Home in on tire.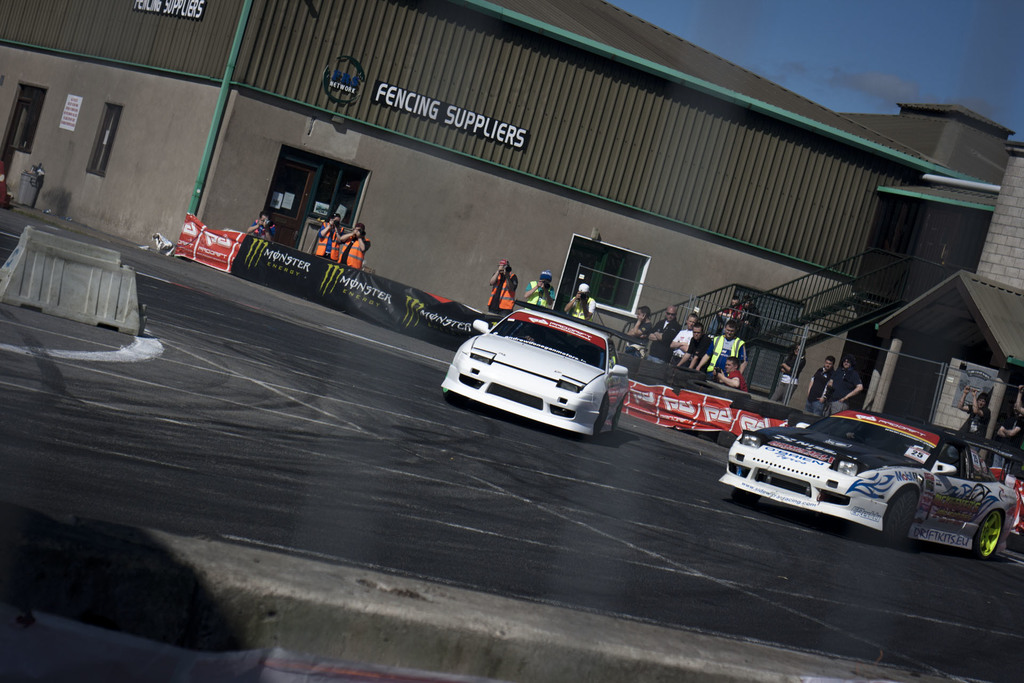
Homed in at BBox(883, 486, 917, 543).
